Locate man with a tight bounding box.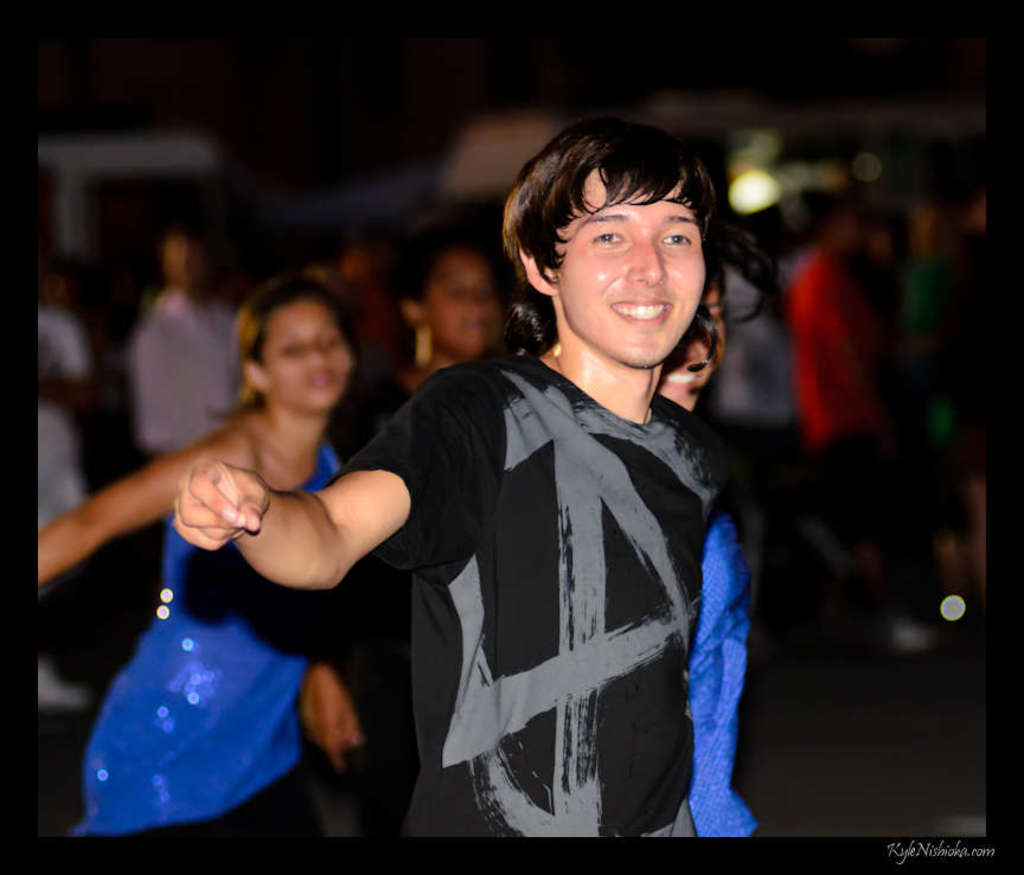
box=[33, 292, 103, 535].
